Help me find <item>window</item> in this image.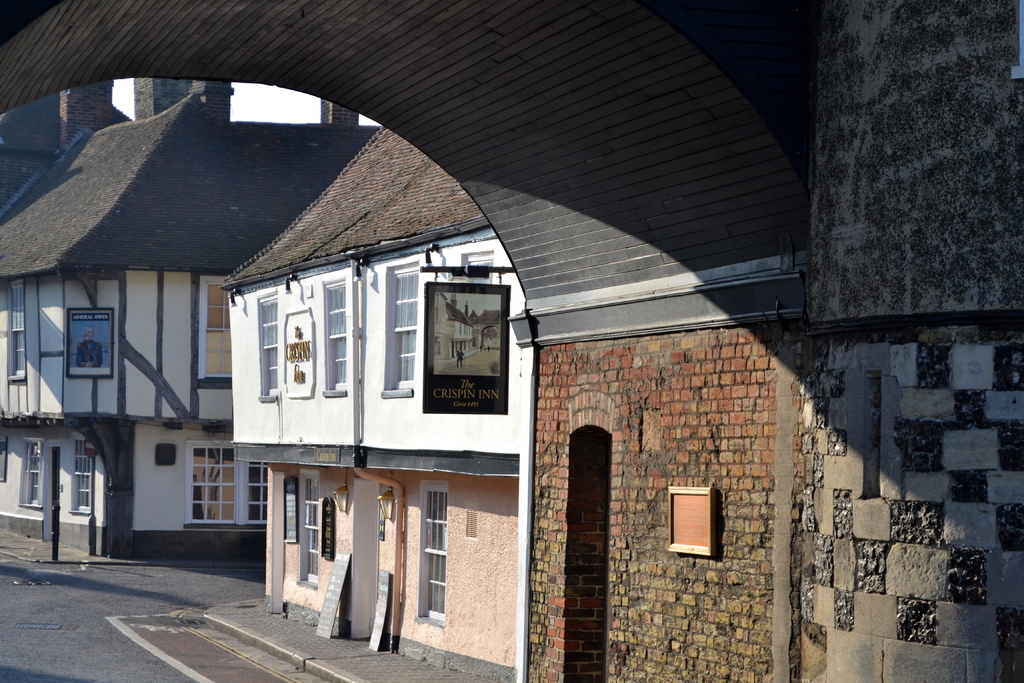
Found it: [x1=15, y1=438, x2=45, y2=507].
